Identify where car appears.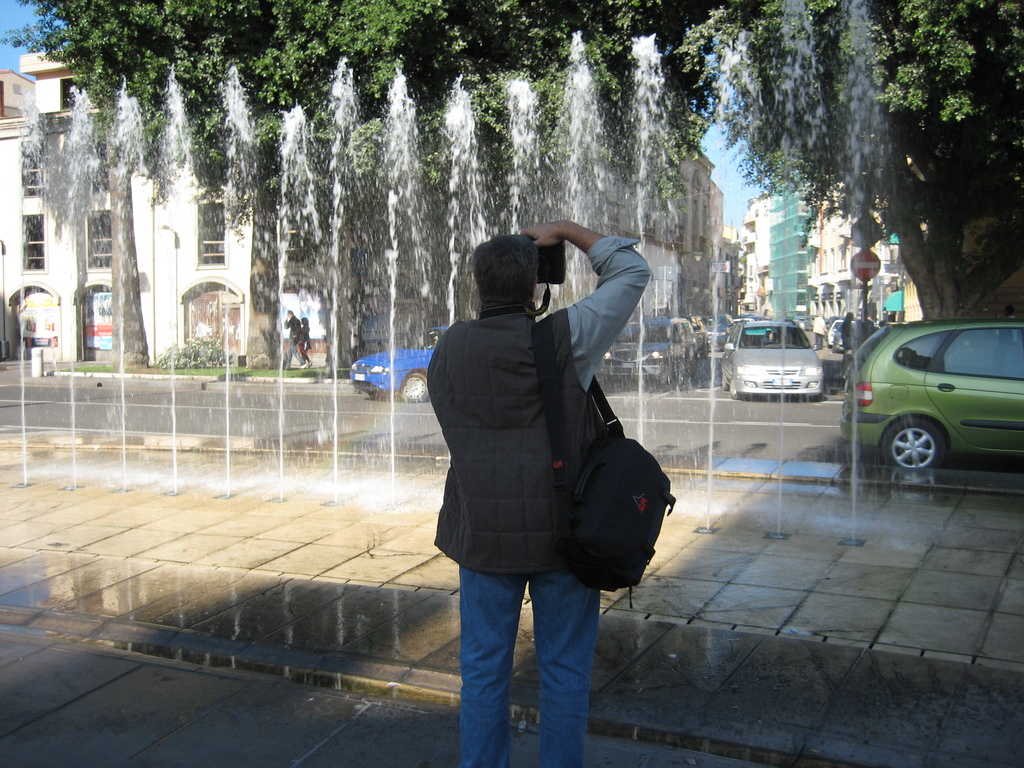
Appears at {"left": 828, "top": 314, "right": 857, "bottom": 337}.
